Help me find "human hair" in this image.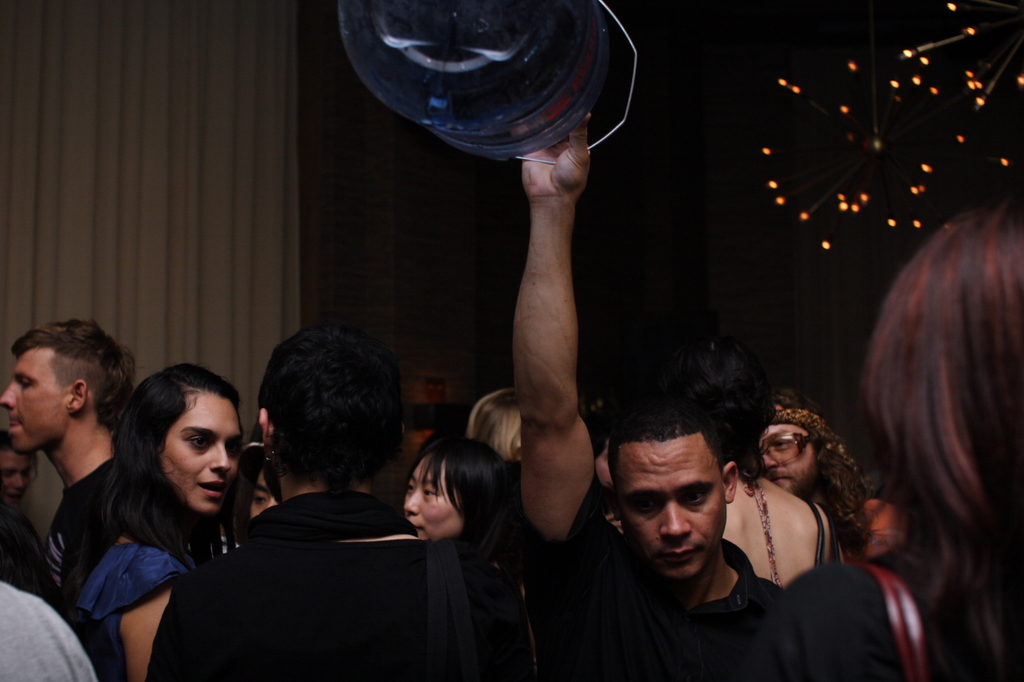
Found it: 466,387,519,462.
